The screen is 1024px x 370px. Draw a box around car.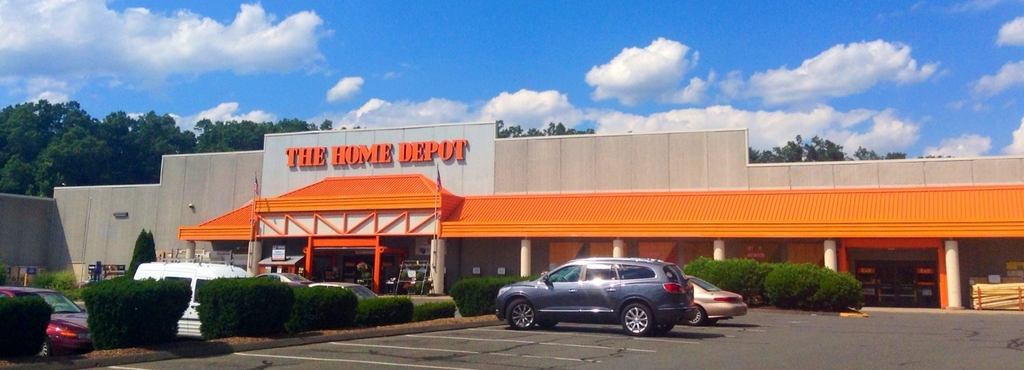
495/257/700/335.
